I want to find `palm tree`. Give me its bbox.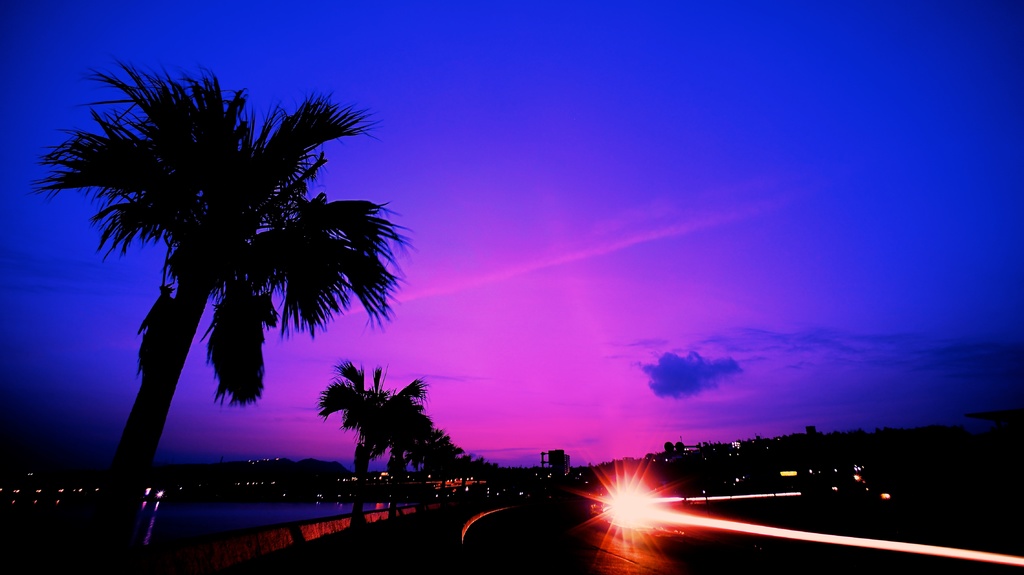
323 375 402 525.
